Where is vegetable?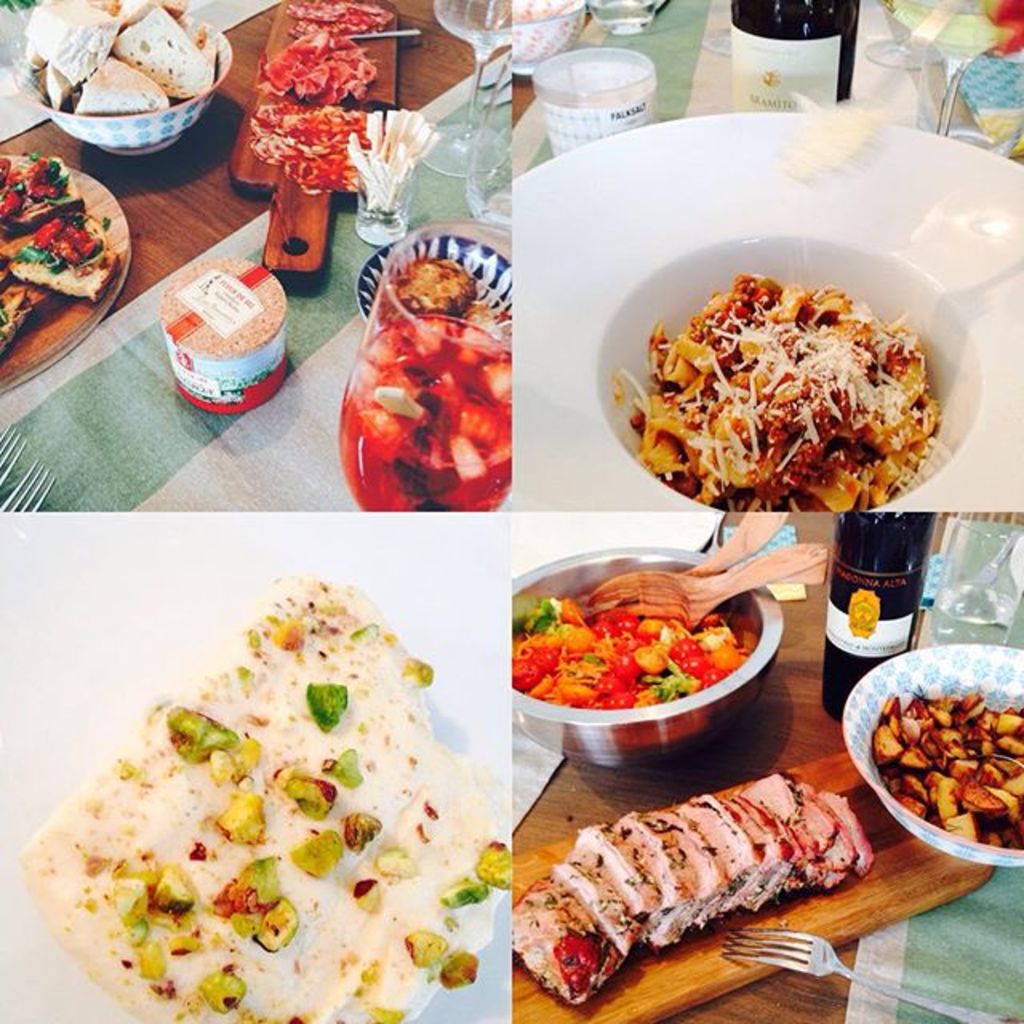
{"left": 411, "top": 931, "right": 442, "bottom": 963}.
